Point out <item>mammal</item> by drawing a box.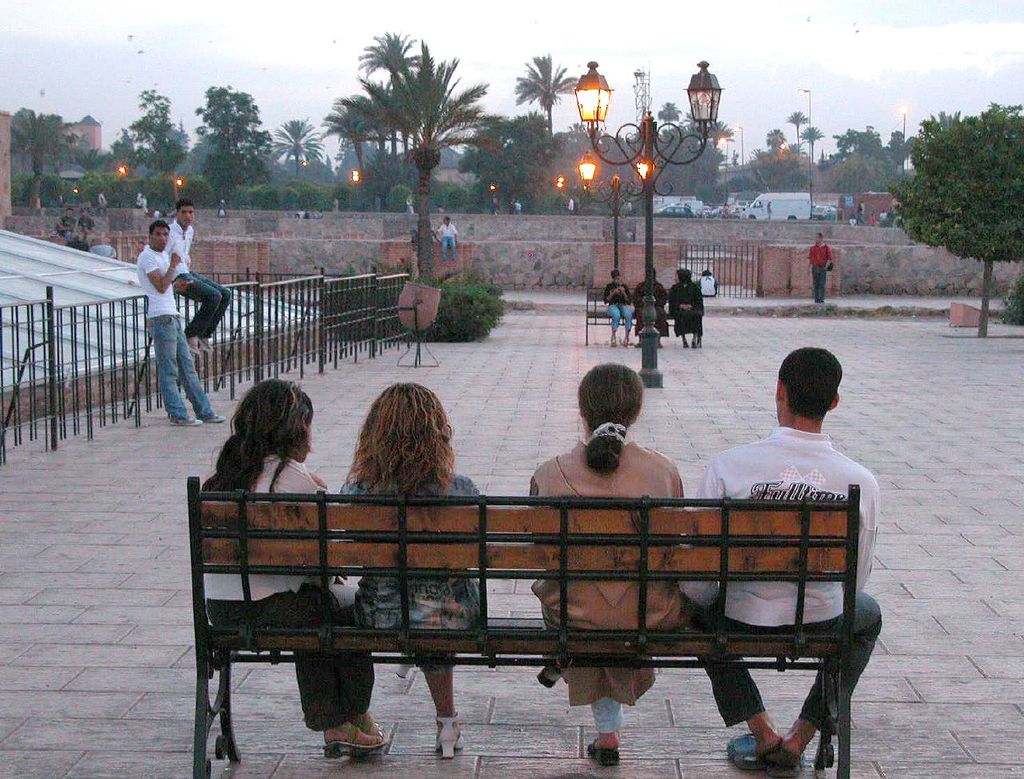
box(76, 207, 92, 234).
